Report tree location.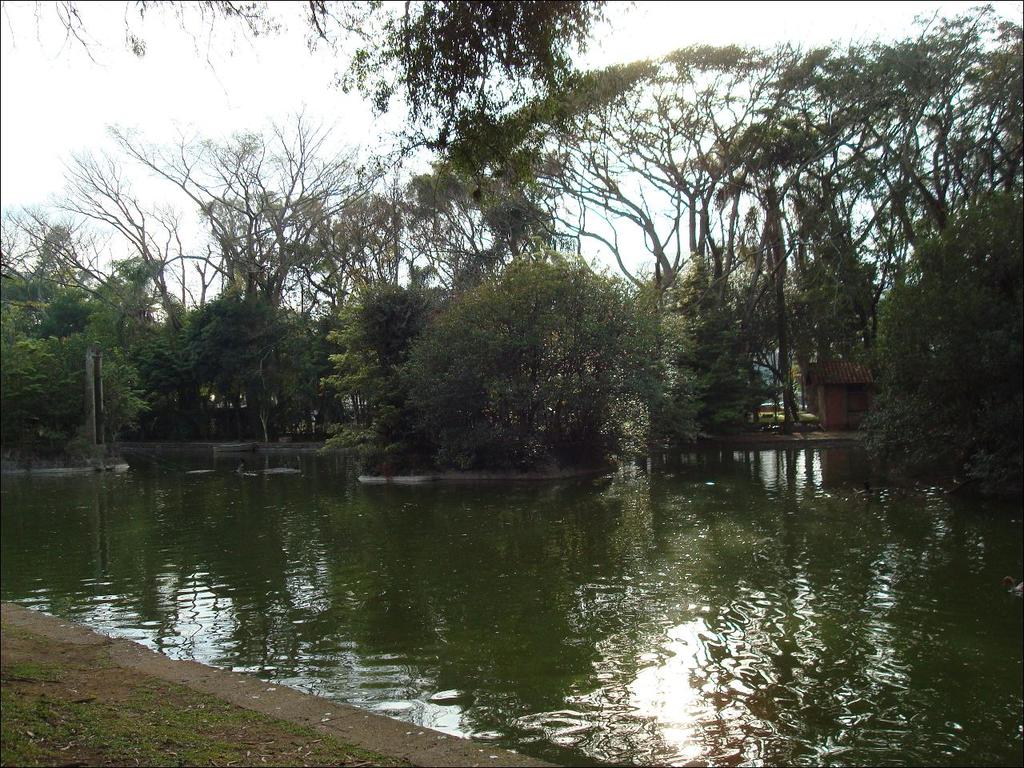
Report: left=99, top=118, right=327, bottom=438.
